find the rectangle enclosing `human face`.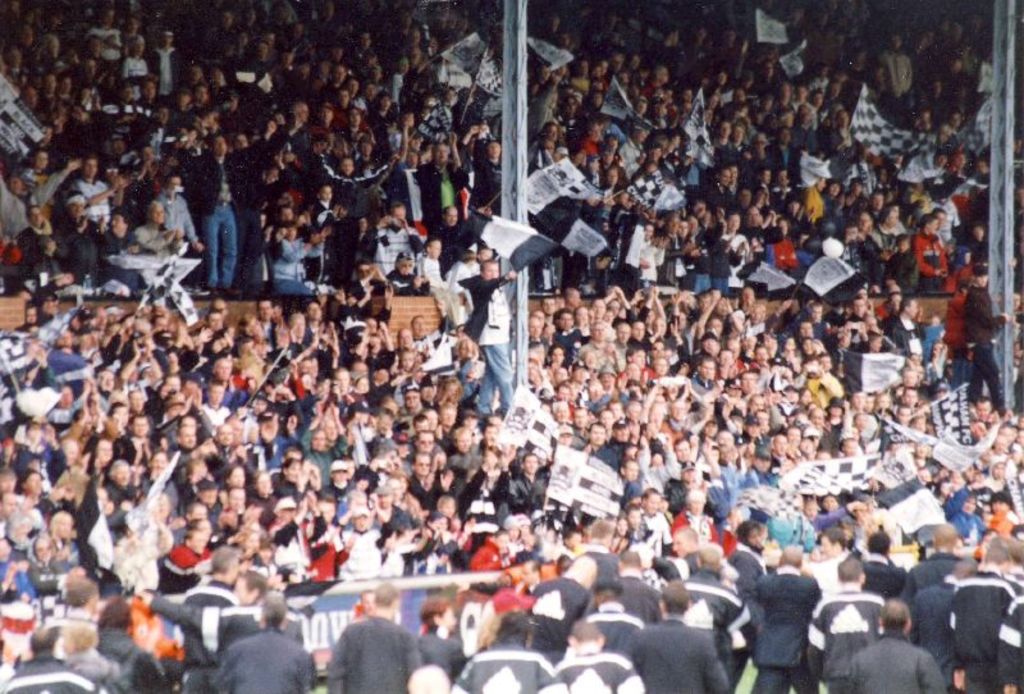
bbox=[106, 140, 127, 154].
